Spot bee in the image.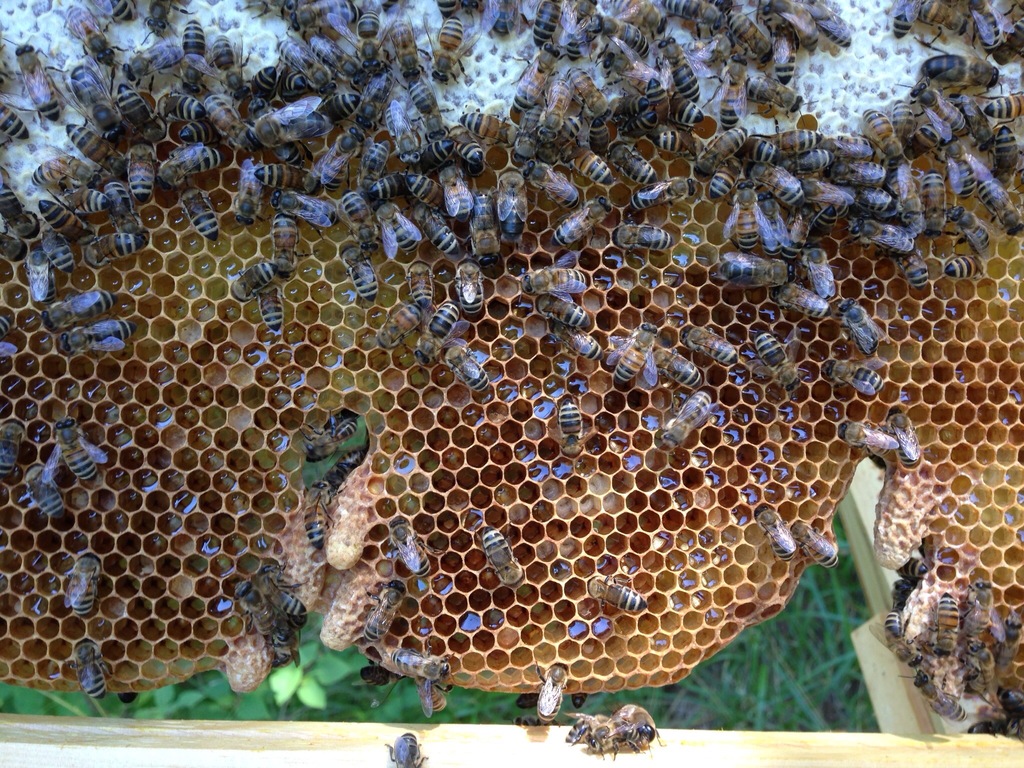
bee found at bbox=[796, 522, 847, 564].
